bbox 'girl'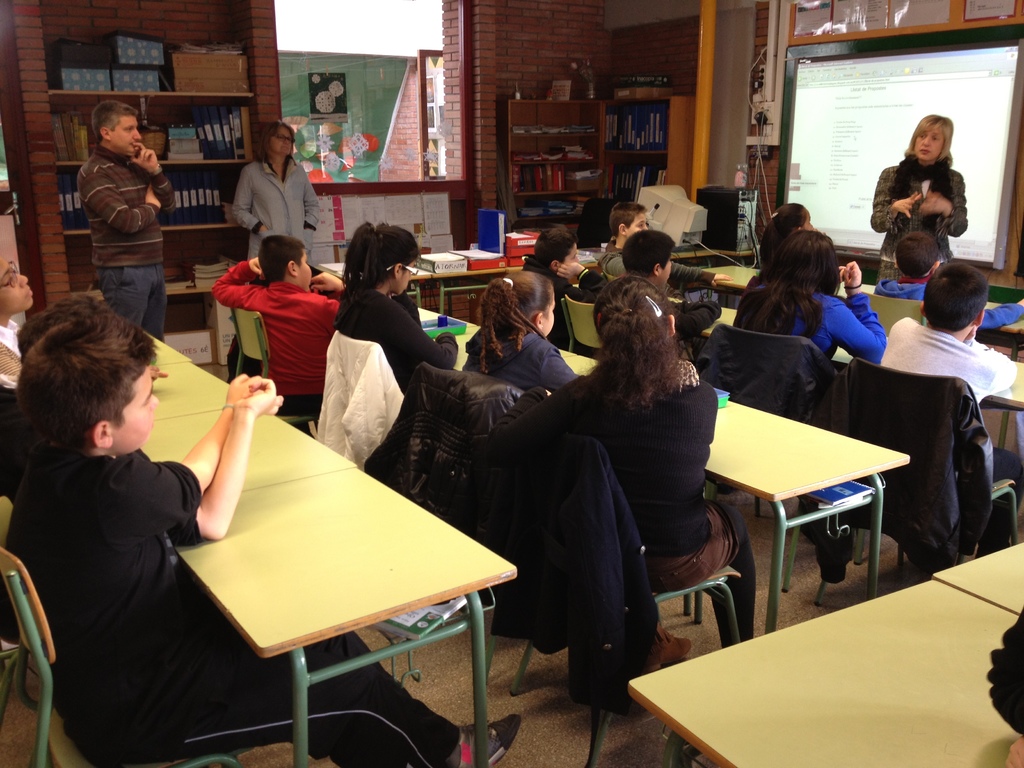
region(328, 218, 460, 442)
